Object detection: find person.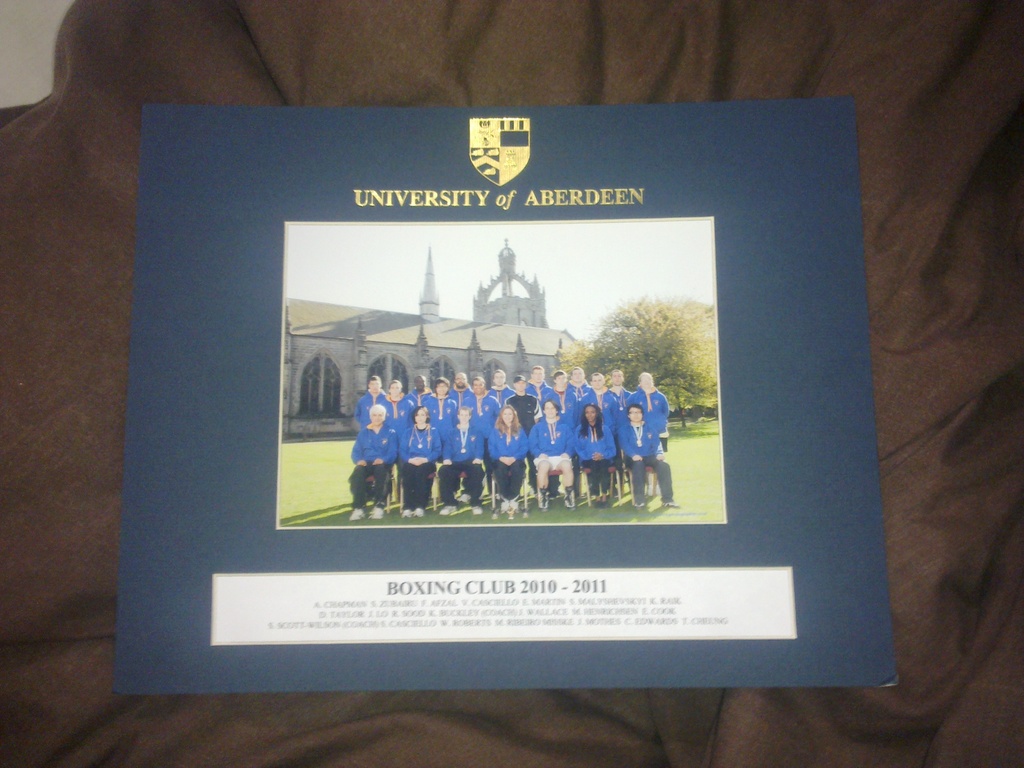
l=452, t=364, r=479, b=427.
